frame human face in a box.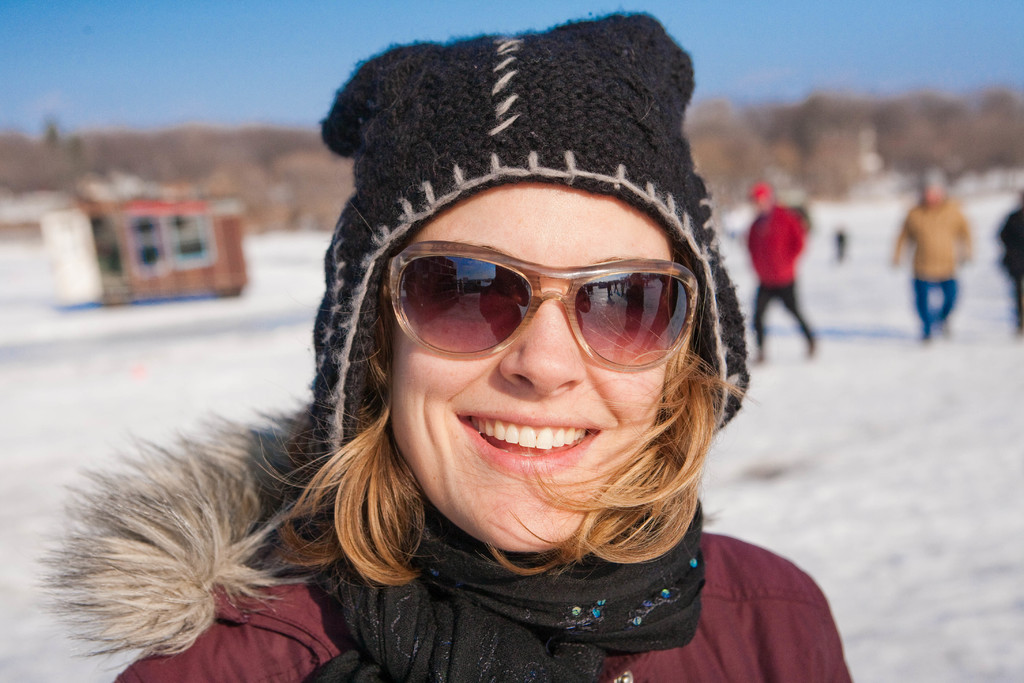
box(358, 175, 733, 547).
